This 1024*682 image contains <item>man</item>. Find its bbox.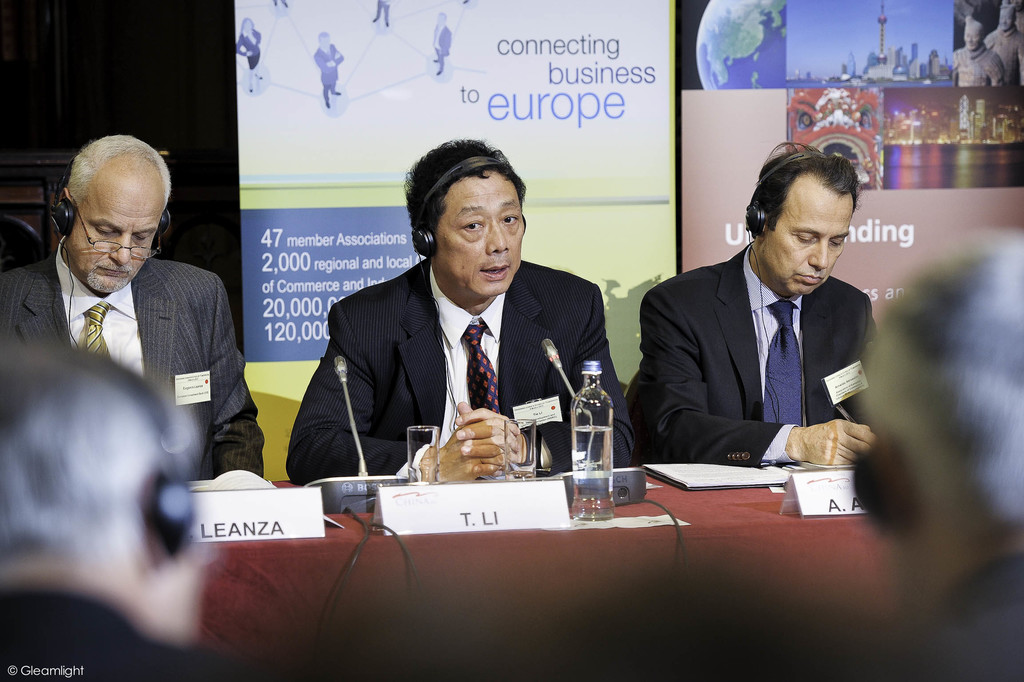
[287,136,623,489].
